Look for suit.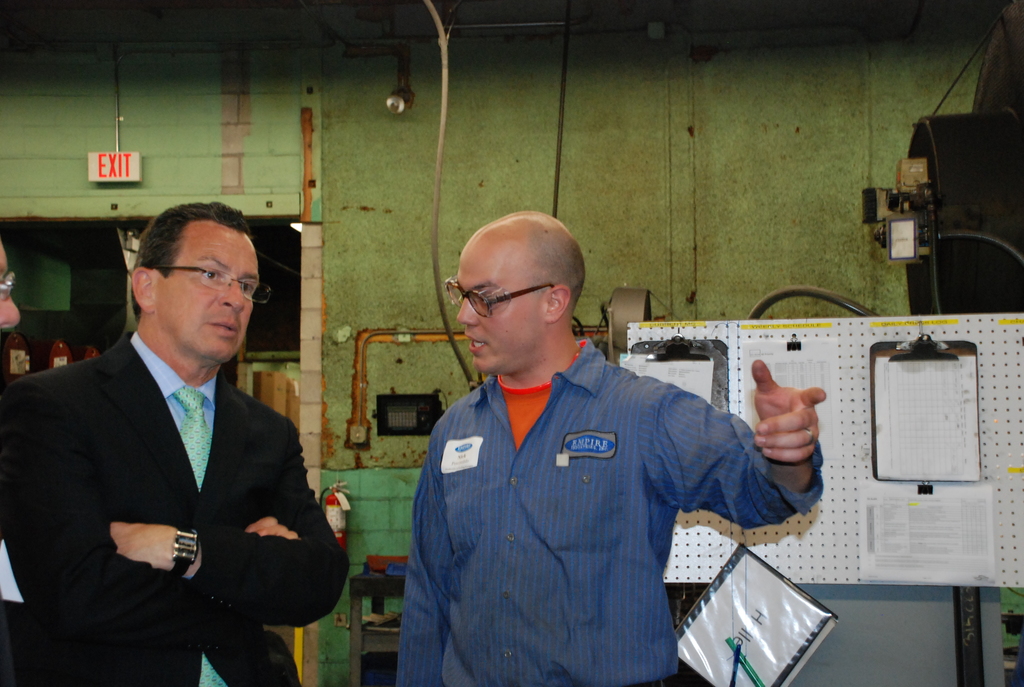
Found: l=22, t=240, r=338, b=678.
